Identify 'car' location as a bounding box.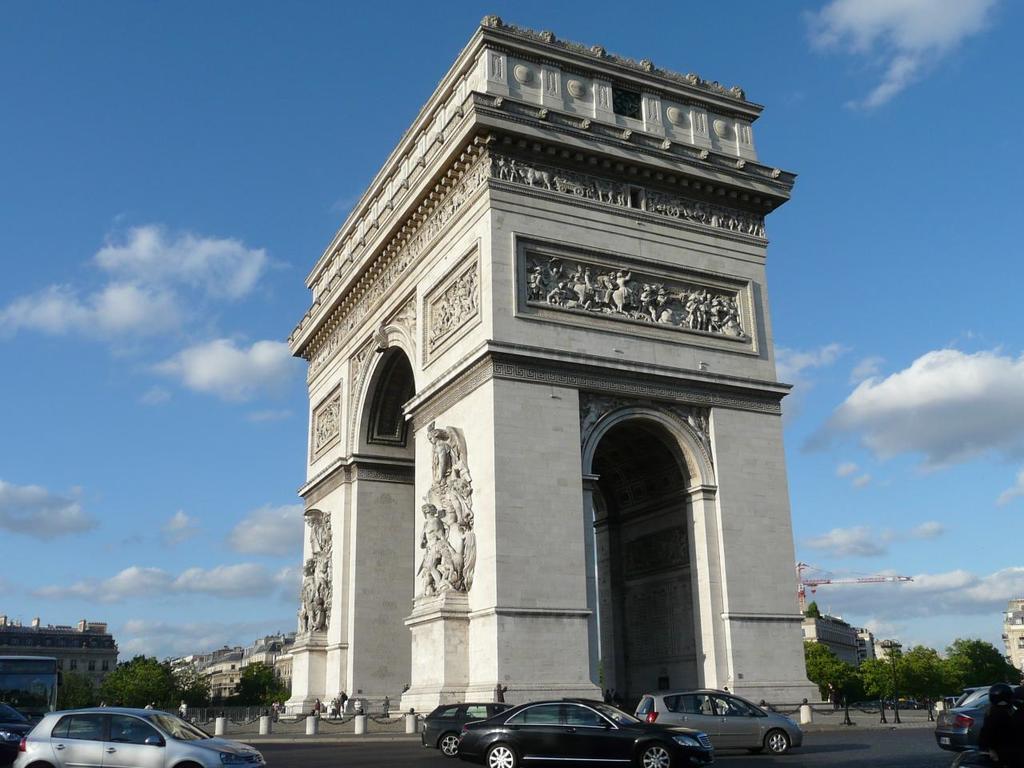
Rect(421, 697, 518, 757).
